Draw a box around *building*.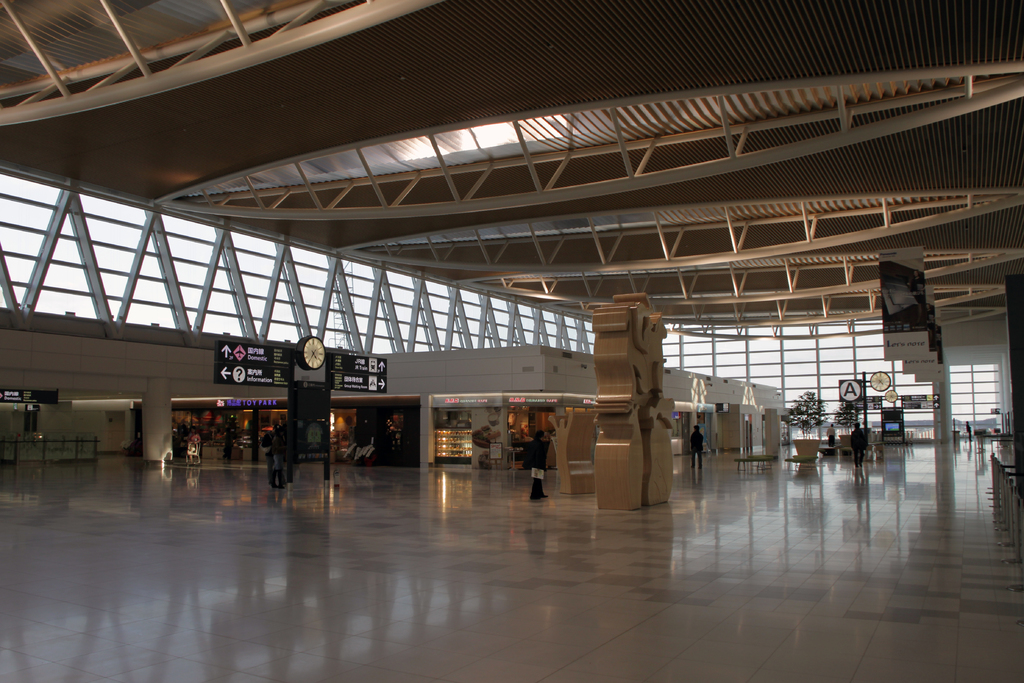
bbox(0, 0, 1023, 682).
